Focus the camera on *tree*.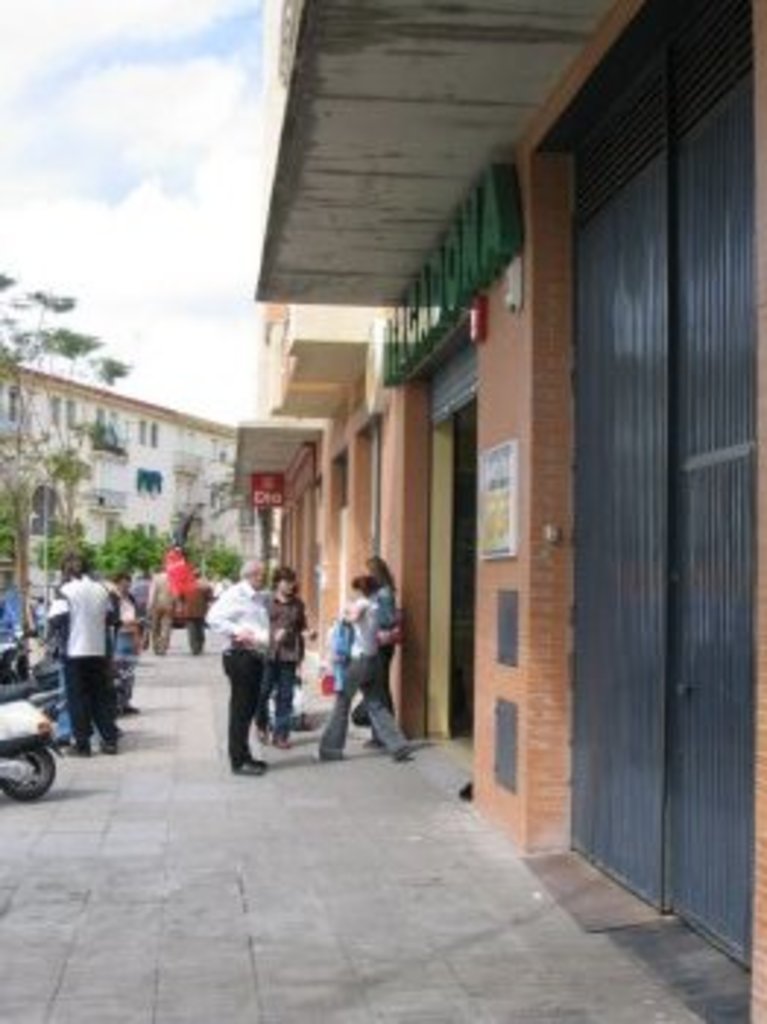
Focus region: (35,521,170,585).
